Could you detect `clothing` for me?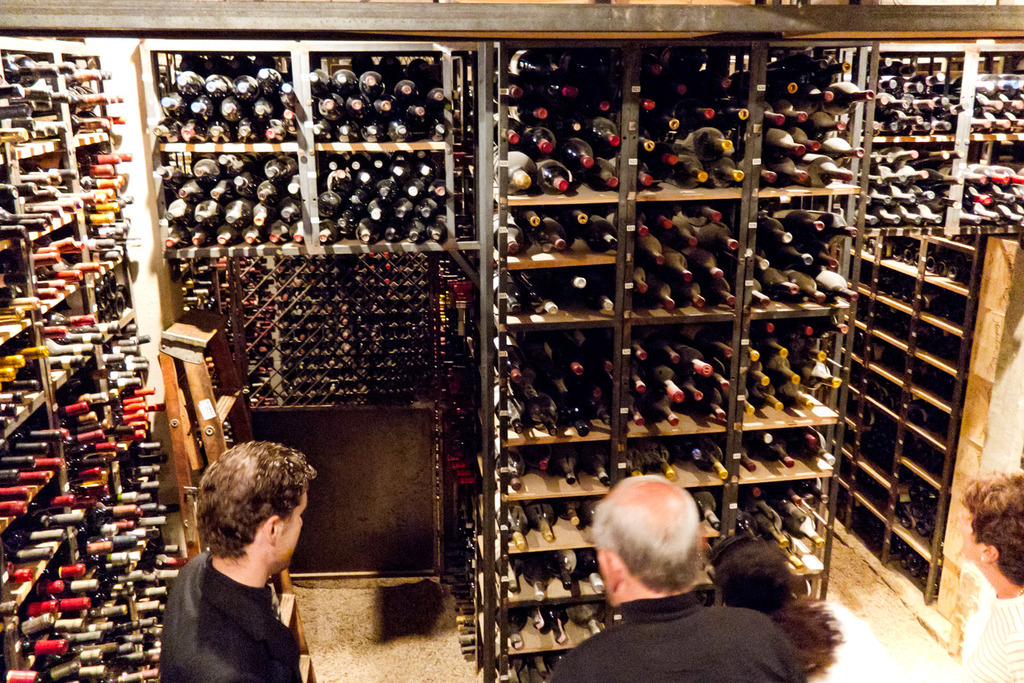
Detection result: [150, 542, 316, 682].
